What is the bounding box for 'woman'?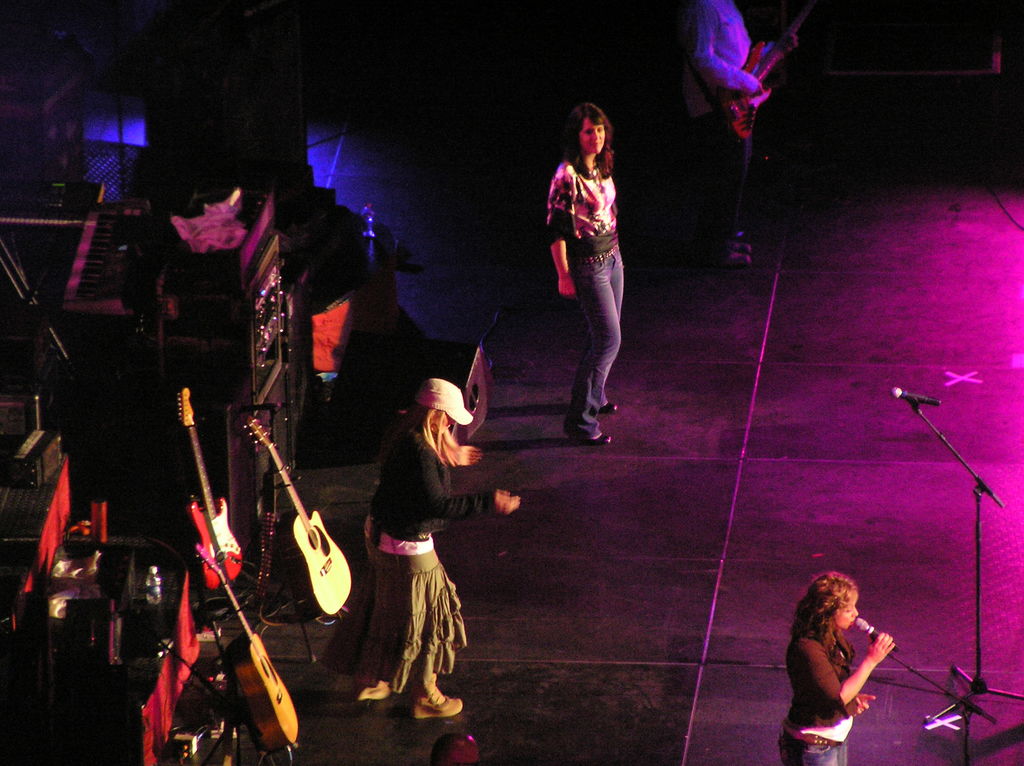
[x1=534, y1=93, x2=644, y2=420].
